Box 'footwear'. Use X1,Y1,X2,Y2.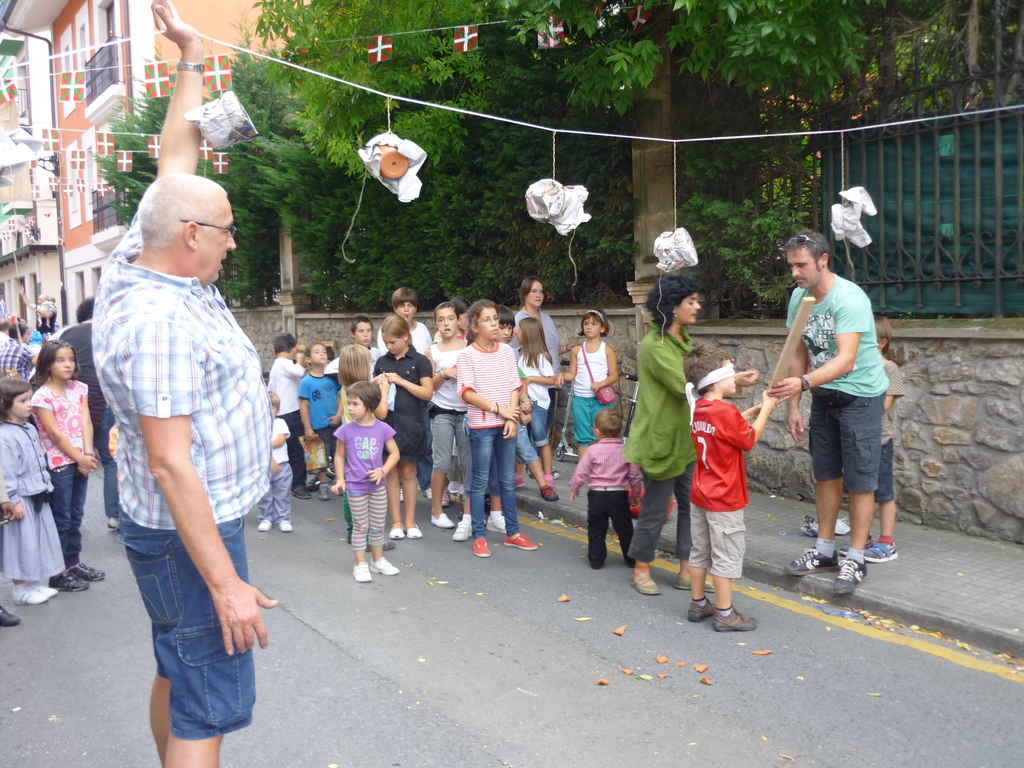
444,492,451,506.
